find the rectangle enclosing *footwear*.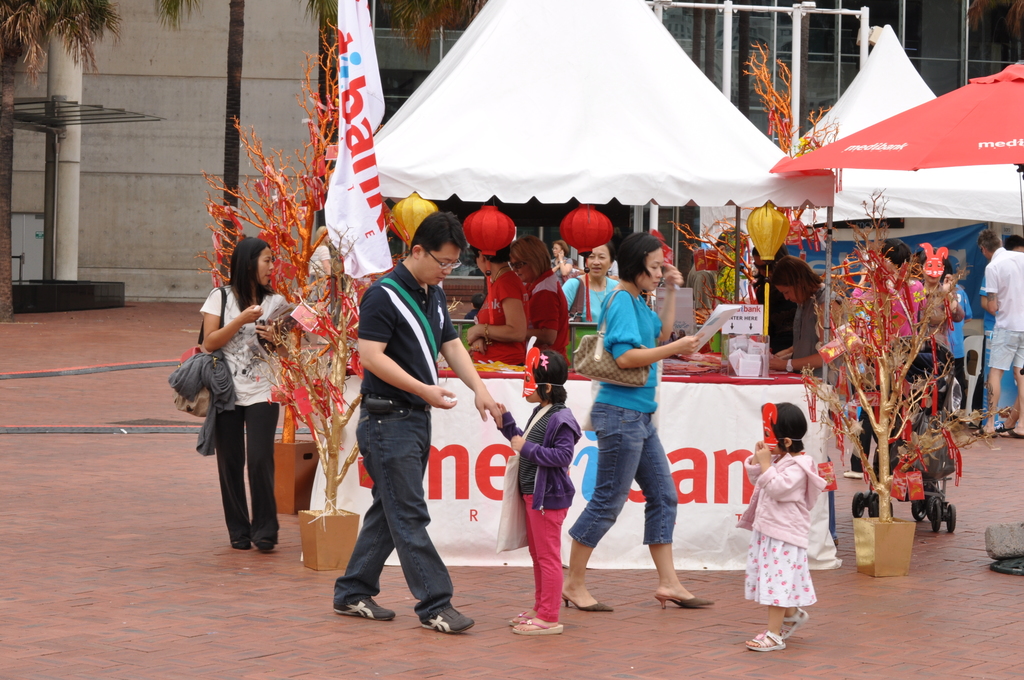
bbox=(747, 629, 785, 649).
